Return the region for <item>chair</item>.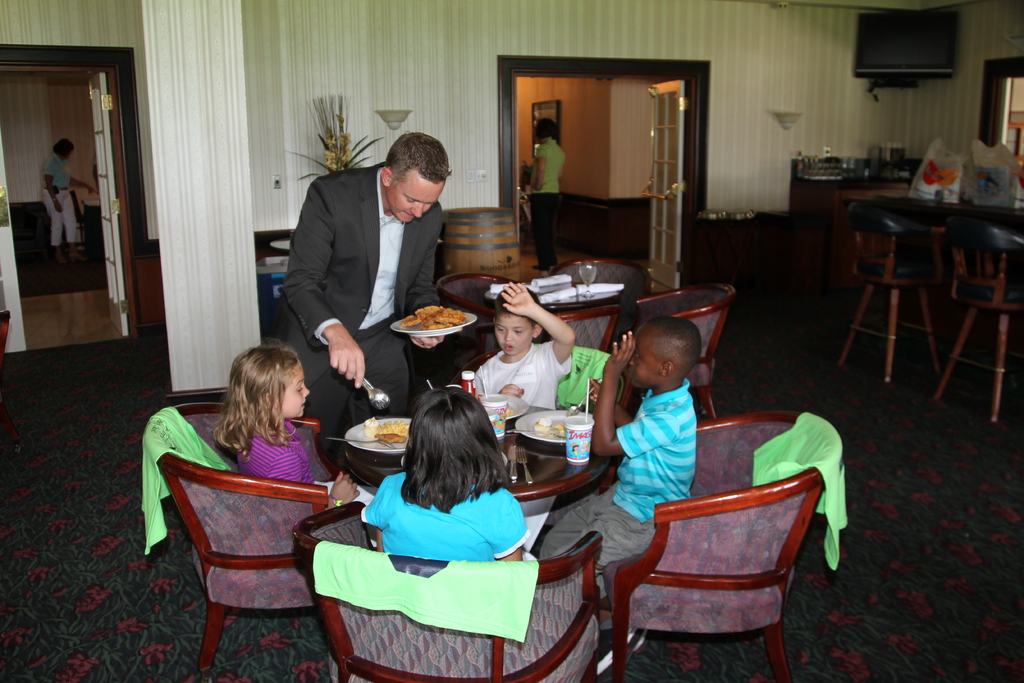
603, 409, 843, 679.
